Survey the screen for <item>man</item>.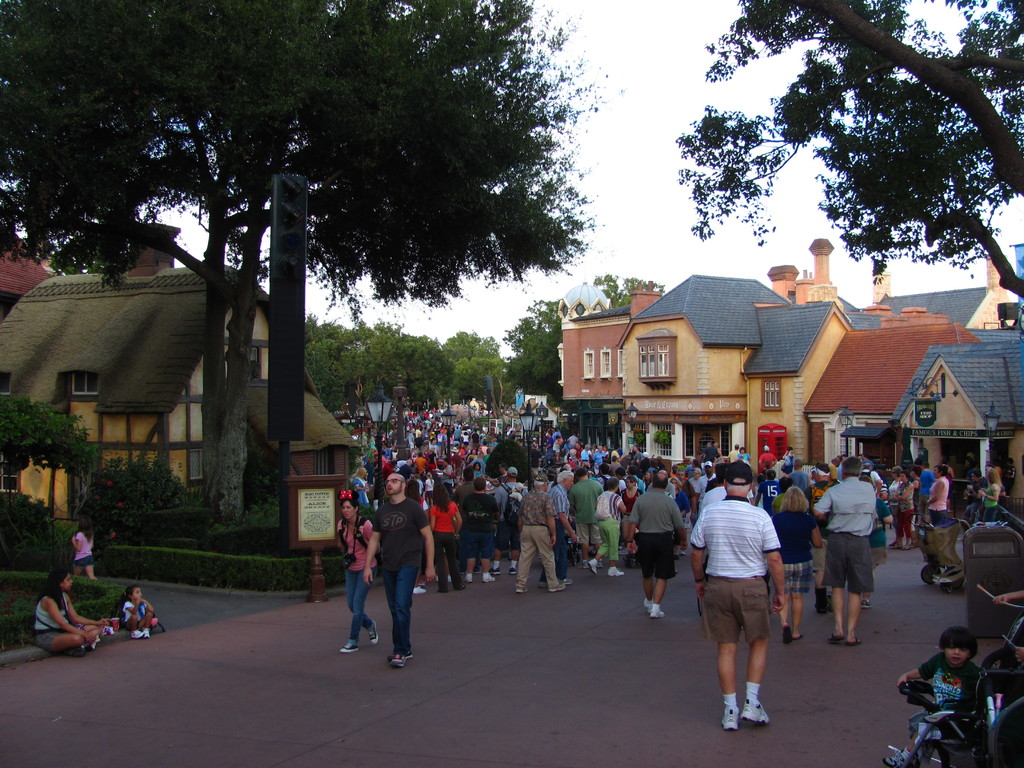
Survey found: (x1=827, y1=456, x2=844, y2=485).
